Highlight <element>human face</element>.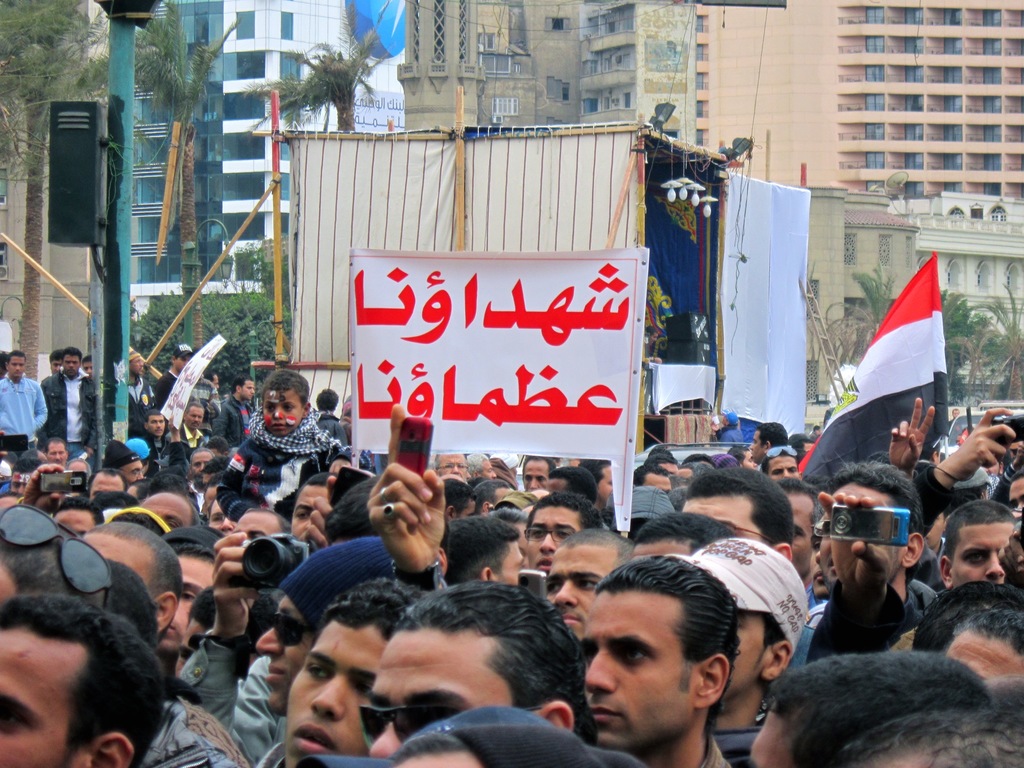
Highlighted region: region(12, 472, 31, 495).
